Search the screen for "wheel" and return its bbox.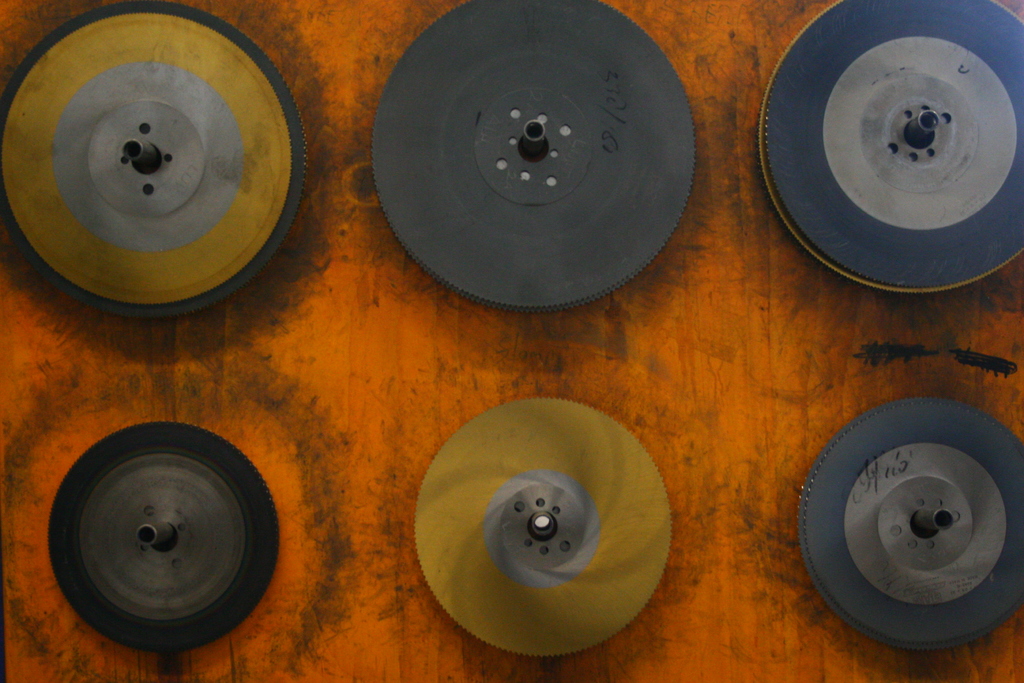
Found: bbox=[340, 6, 737, 325].
